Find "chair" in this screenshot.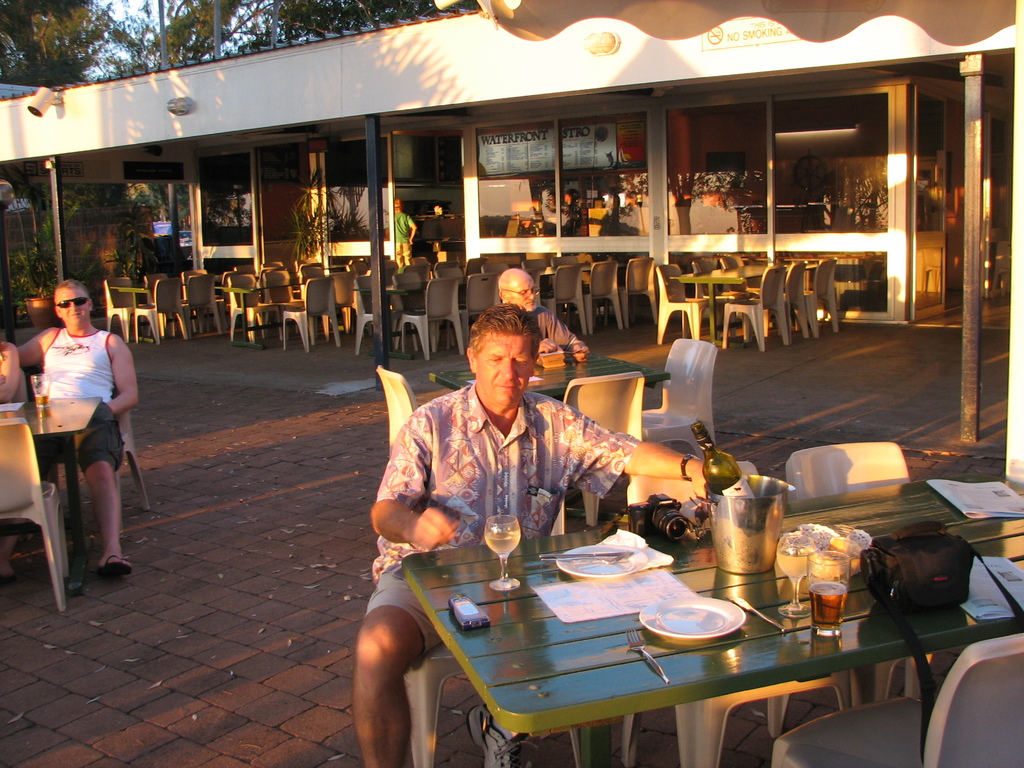
The bounding box for "chair" is (x1=231, y1=278, x2=283, y2=346).
